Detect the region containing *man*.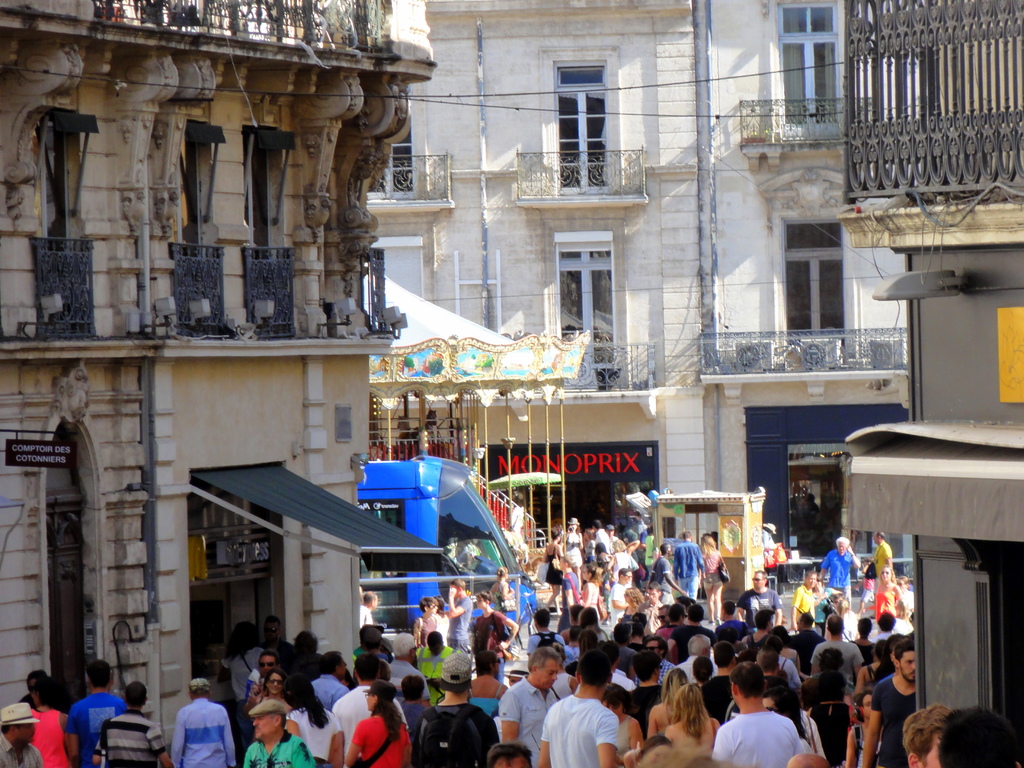
733,570,784,632.
